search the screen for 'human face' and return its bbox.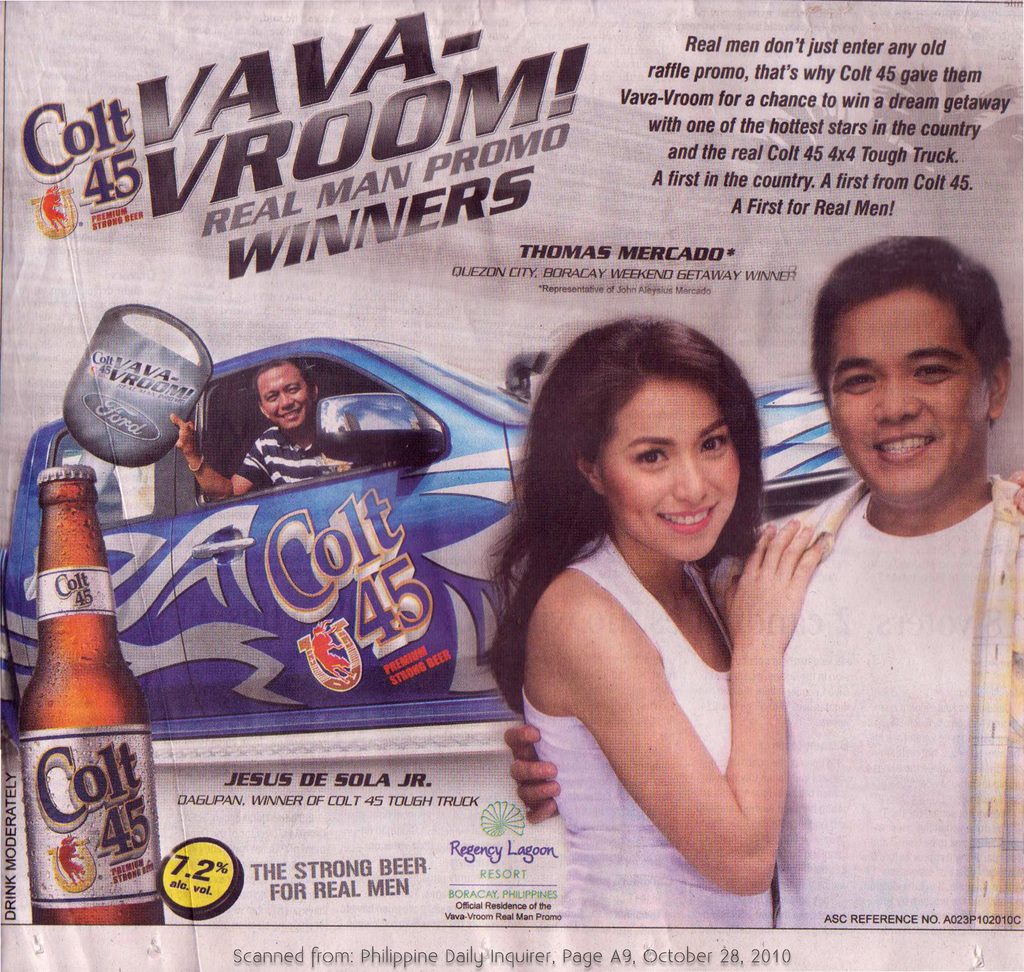
Found: box=[271, 366, 312, 431].
